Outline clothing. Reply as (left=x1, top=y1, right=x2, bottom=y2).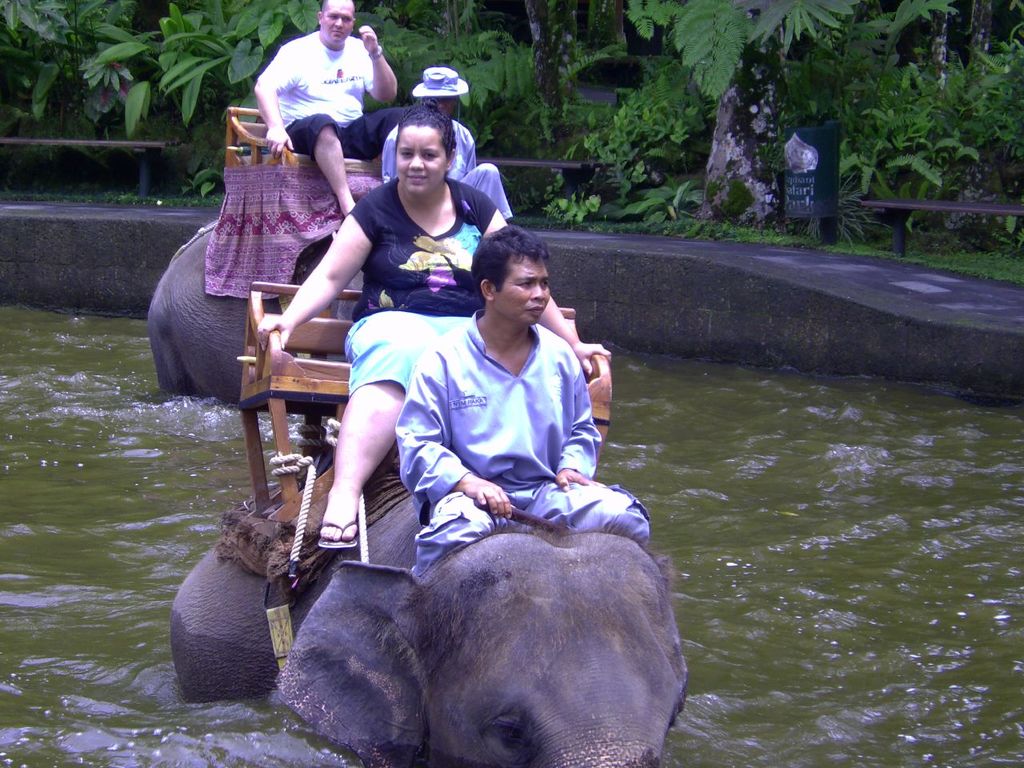
(left=254, top=28, right=406, bottom=160).
